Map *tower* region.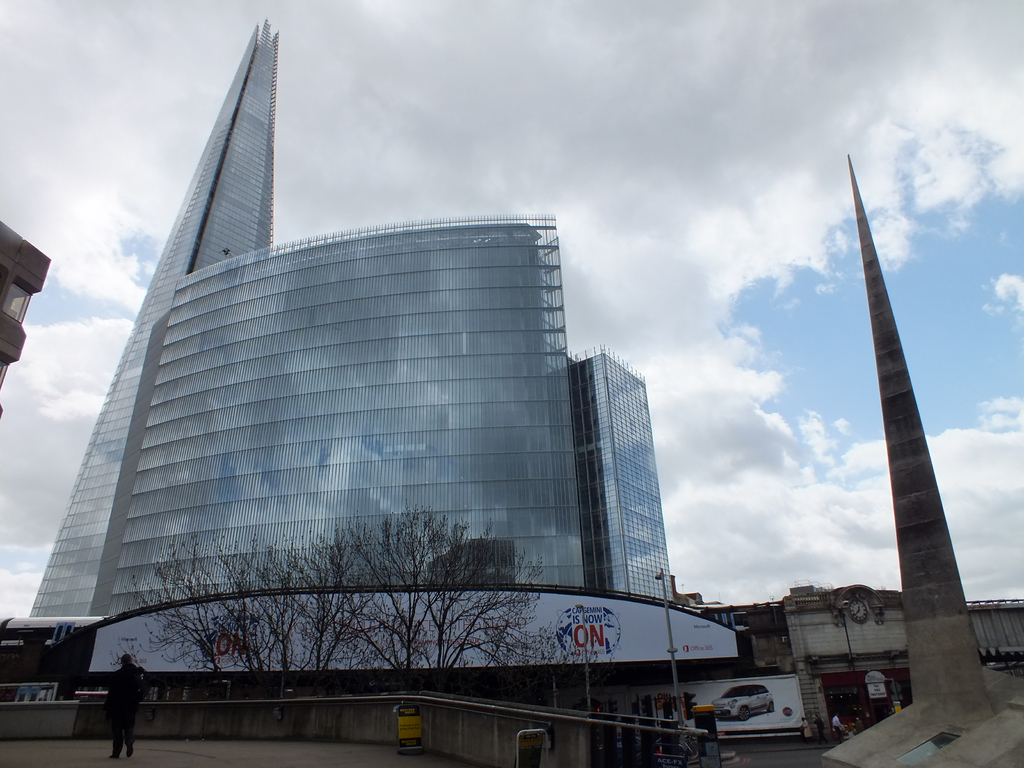
Mapped to Rect(568, 348, 681, 609).
